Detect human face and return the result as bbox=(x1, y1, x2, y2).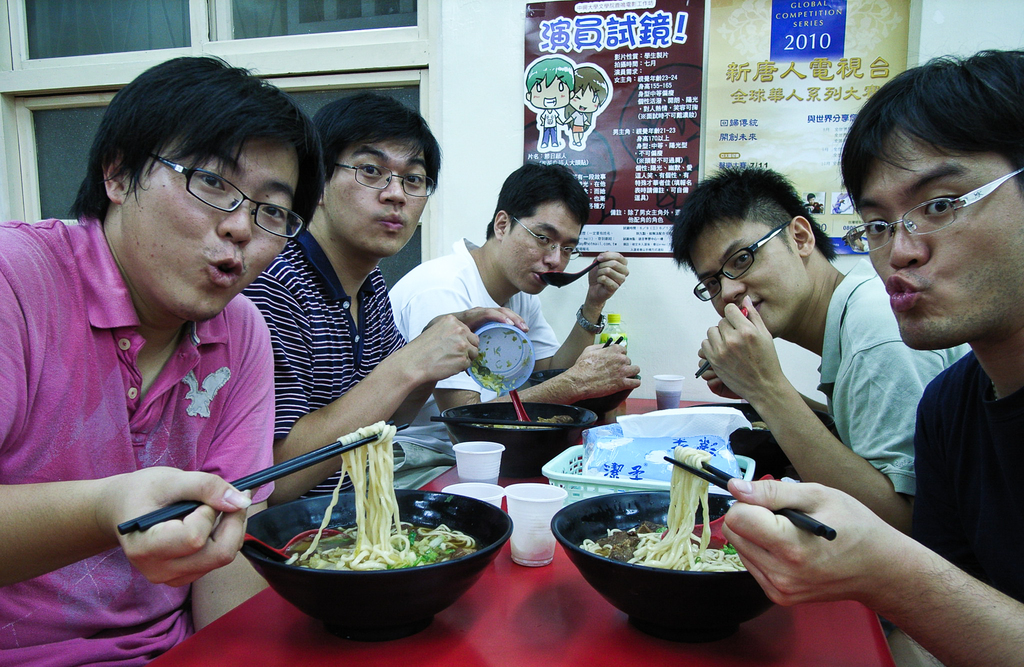
bbox=(532, 76, 566, 112).
